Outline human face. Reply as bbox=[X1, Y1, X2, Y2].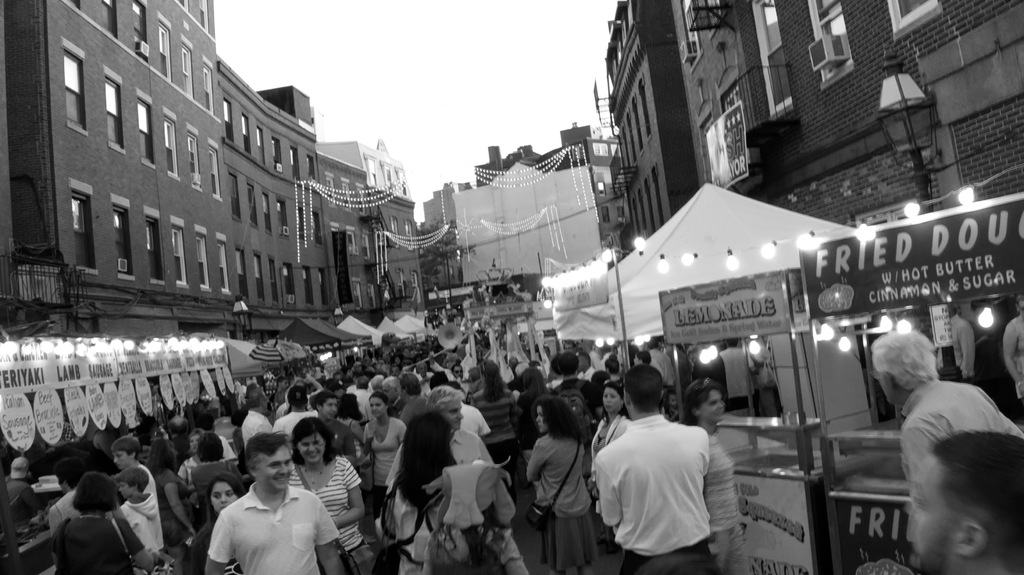
bbox=[441, 399, 462, 431].
